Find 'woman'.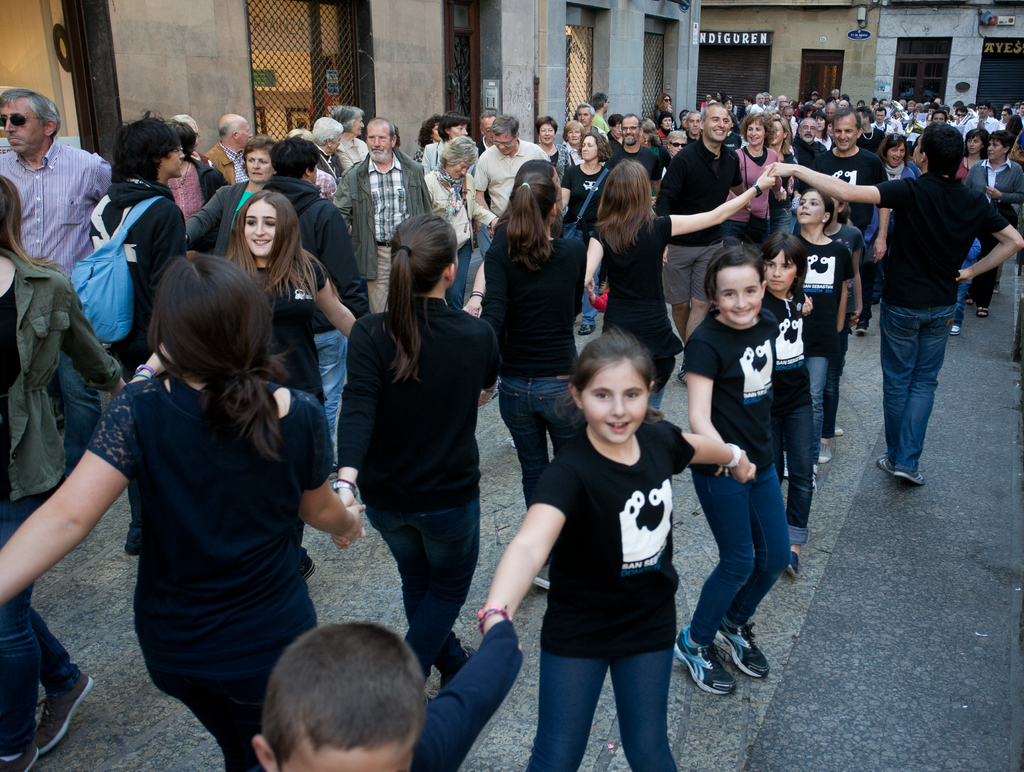
<region>334, 106, 365, 170</region>.
